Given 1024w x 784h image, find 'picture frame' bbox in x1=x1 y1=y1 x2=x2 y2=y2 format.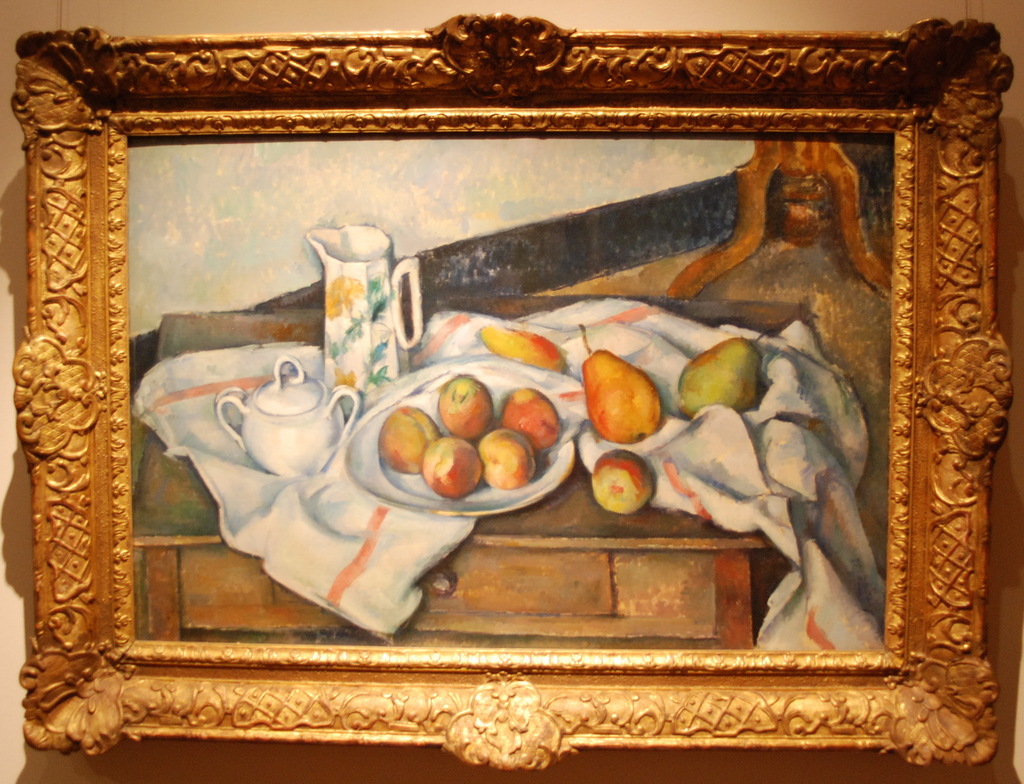
x1=10 y1=17 x2=1014 y2=771.
